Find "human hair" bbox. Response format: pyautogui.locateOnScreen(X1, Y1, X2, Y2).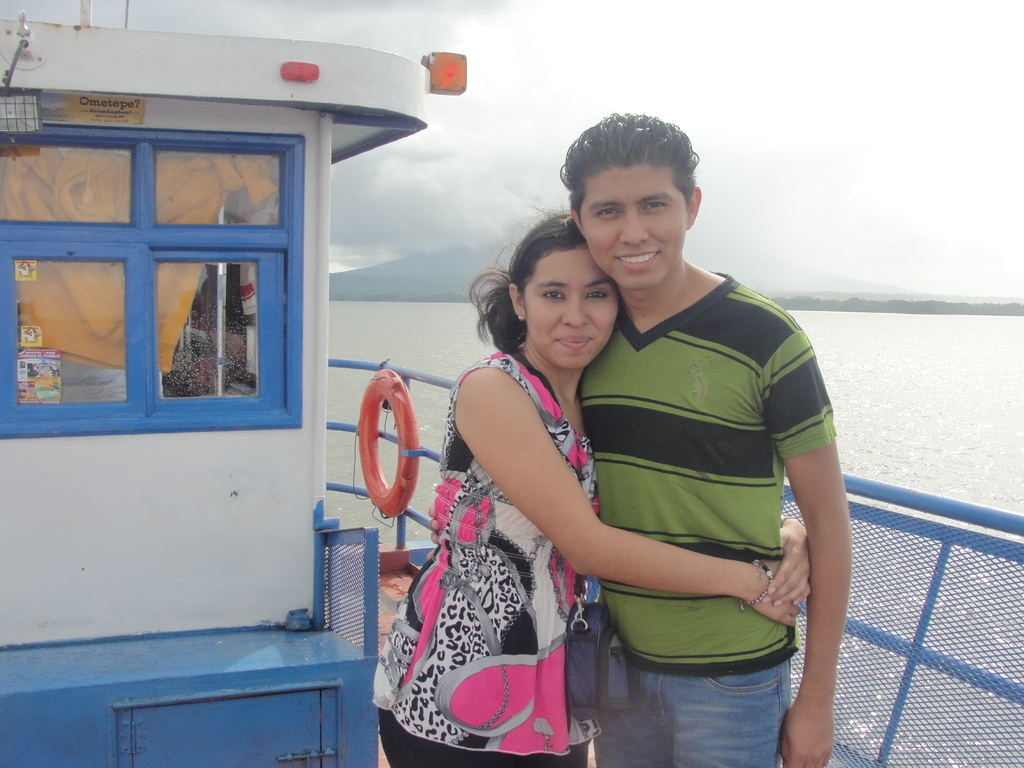
pyautogui.locateOnScreen(559, 112, 698, 230).
